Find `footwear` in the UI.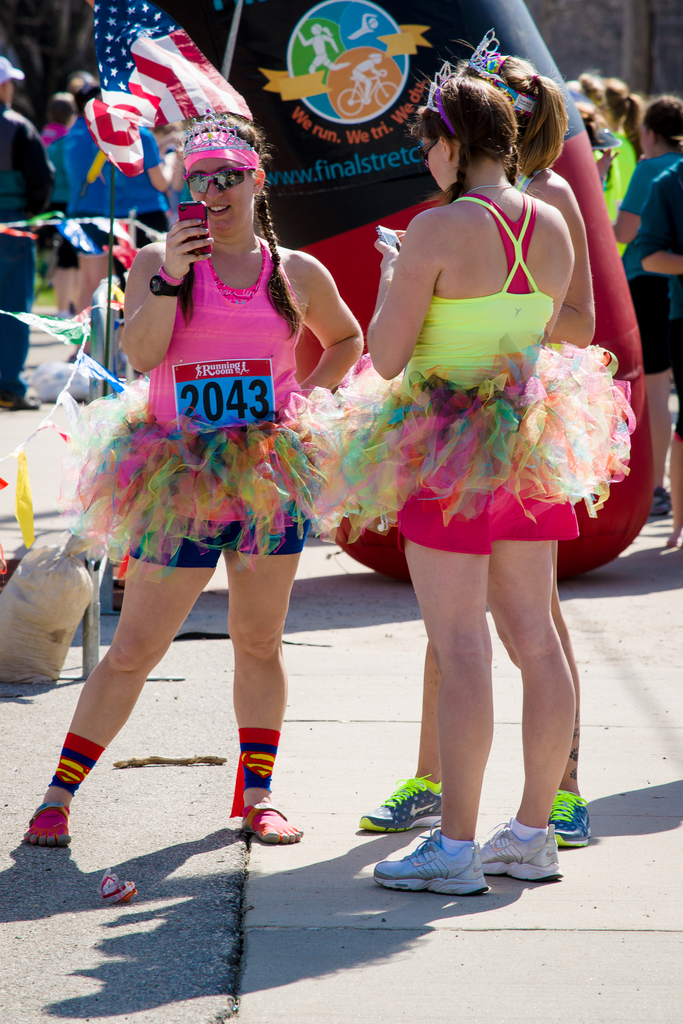
UI element at [24, 796, 85, 851].
